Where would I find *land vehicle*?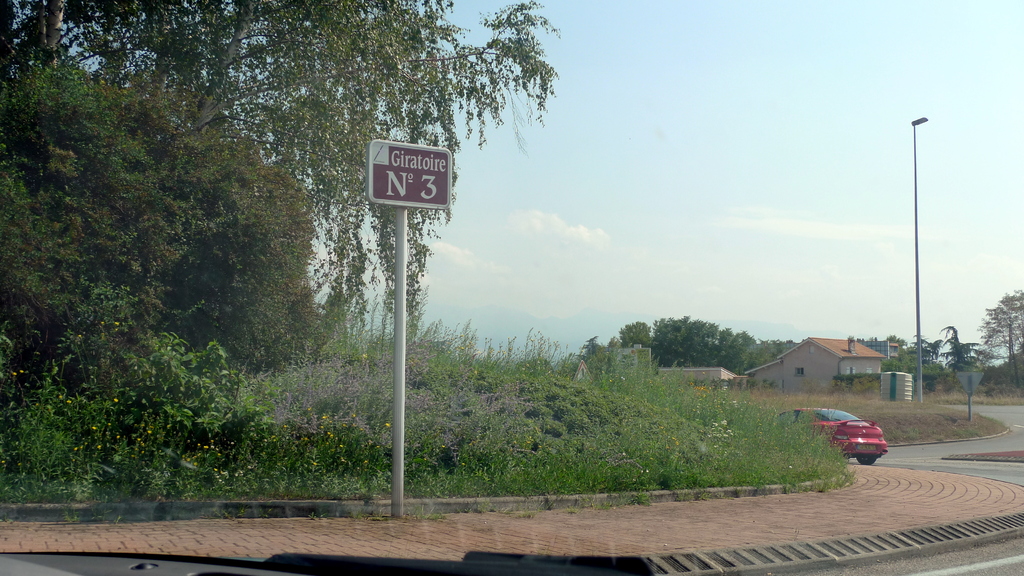
At pyautogui.locateOnScreen(817, 412, 903, 465).
